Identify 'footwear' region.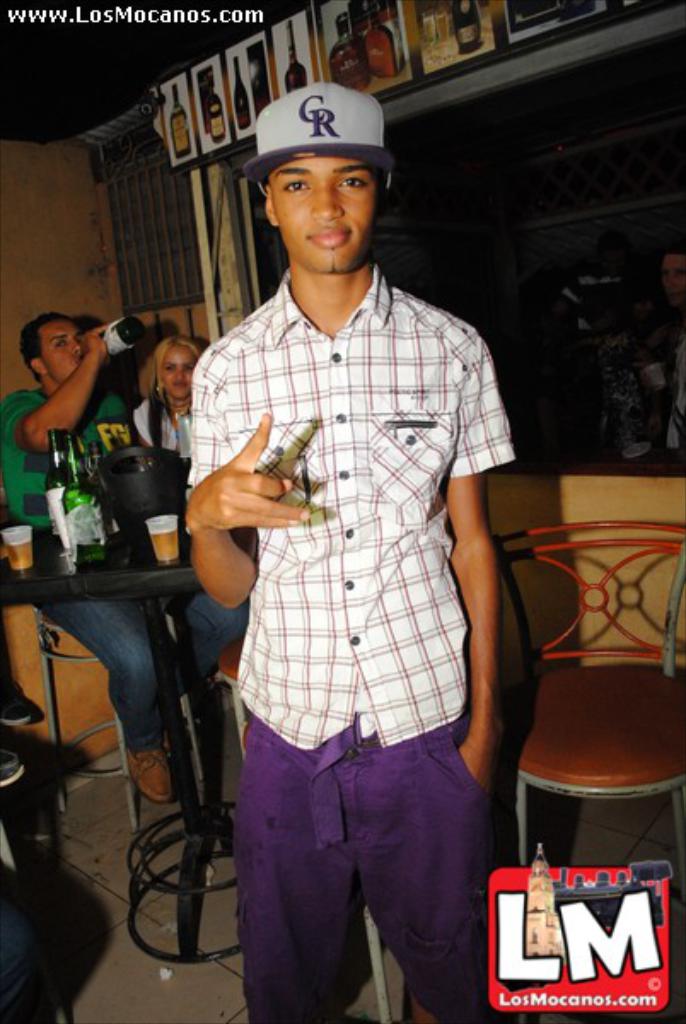
Region: bbox=(0, 749, 22, 792).
